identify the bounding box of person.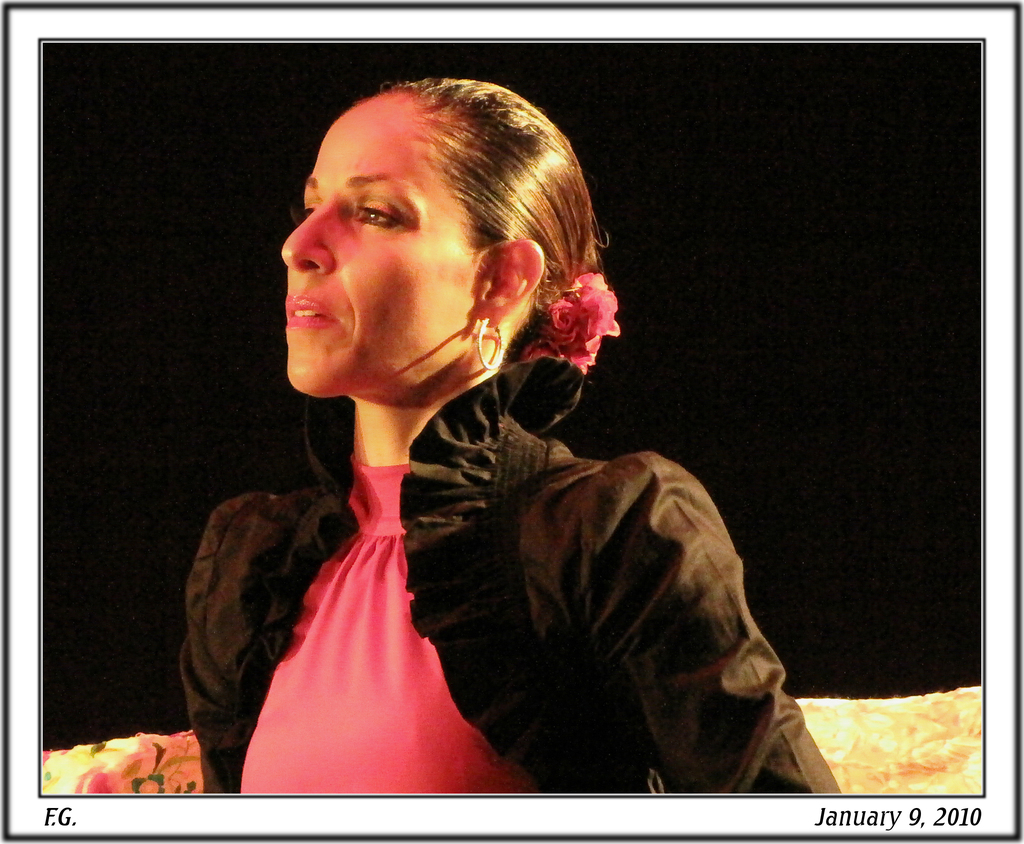
(130,101,793,809).
